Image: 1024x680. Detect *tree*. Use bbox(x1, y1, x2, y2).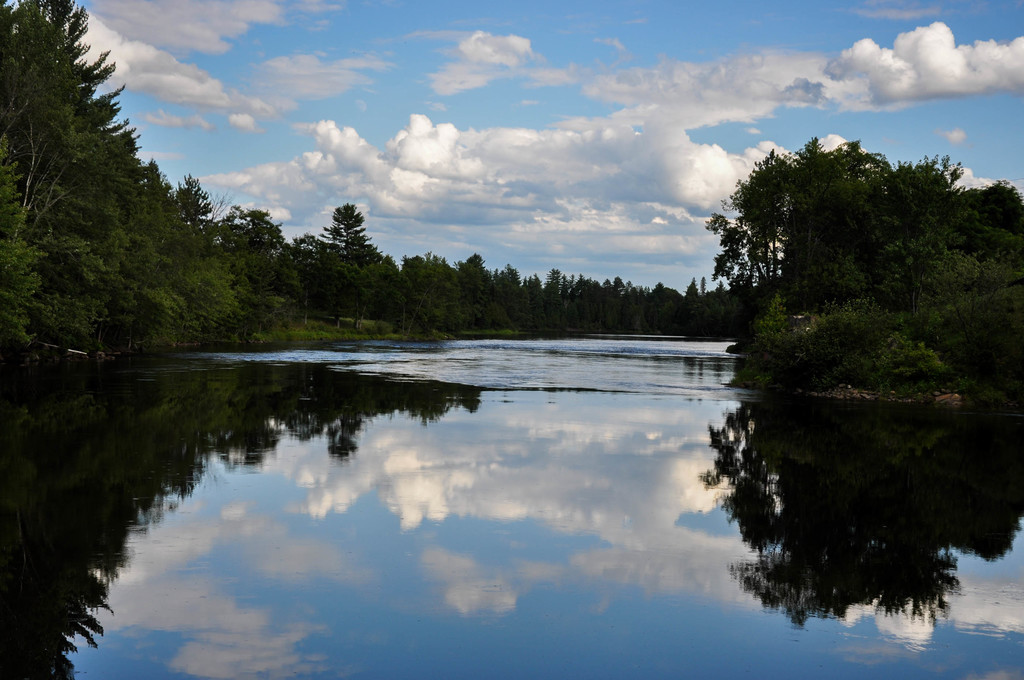
bbox(706, 153, 792, 300).
